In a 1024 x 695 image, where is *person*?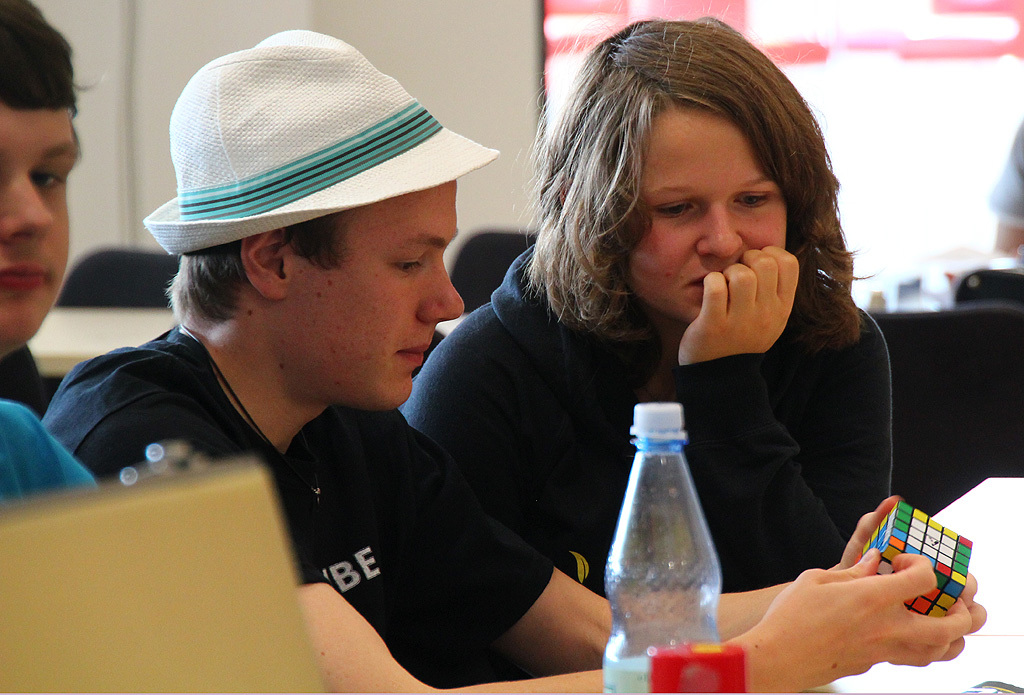
(x1=43, y1=25, x2=982, y2=694).
